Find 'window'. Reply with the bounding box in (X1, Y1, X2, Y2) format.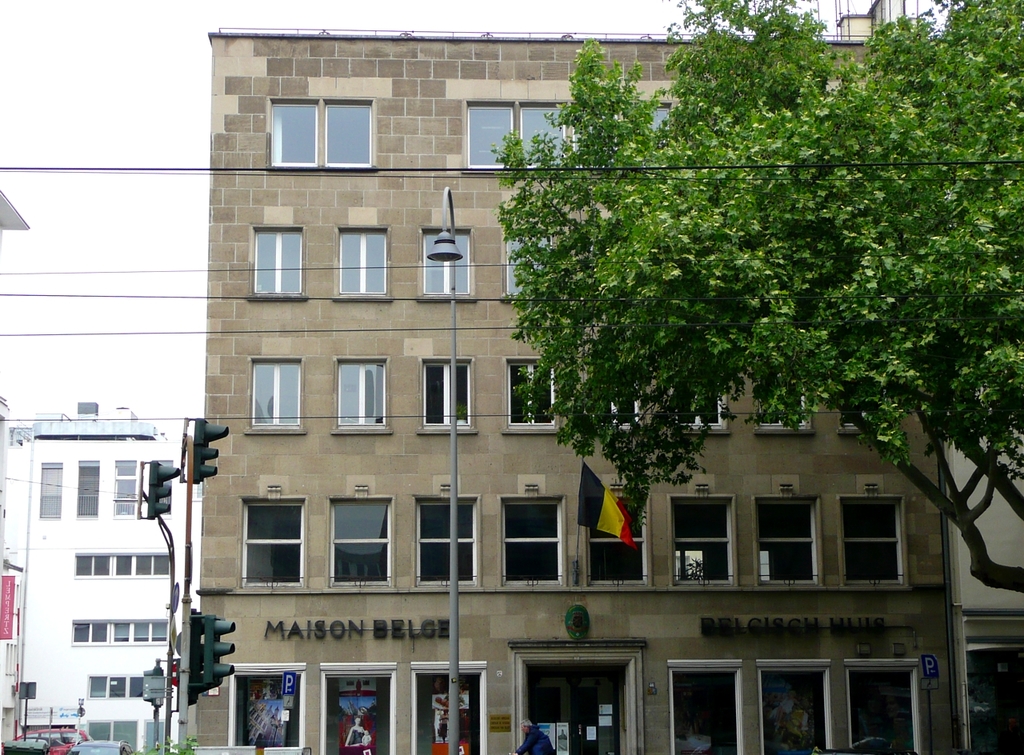
(669, 498, 730, 580).
